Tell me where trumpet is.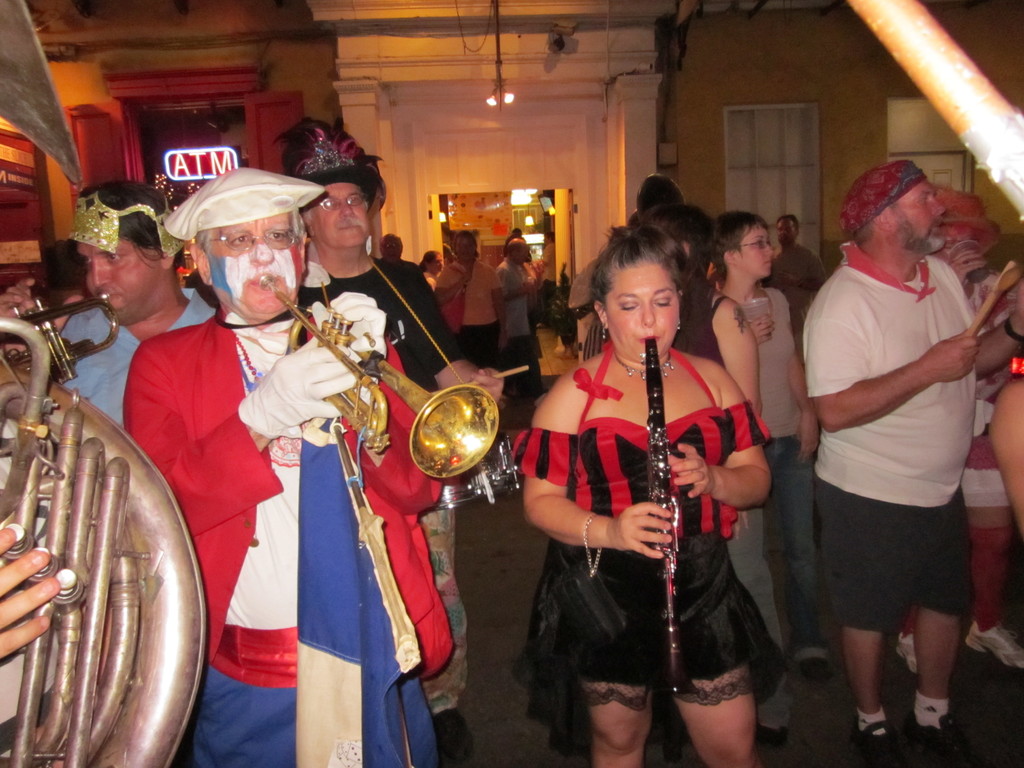
trumpet is at locate(257, 275, 501, 481).
